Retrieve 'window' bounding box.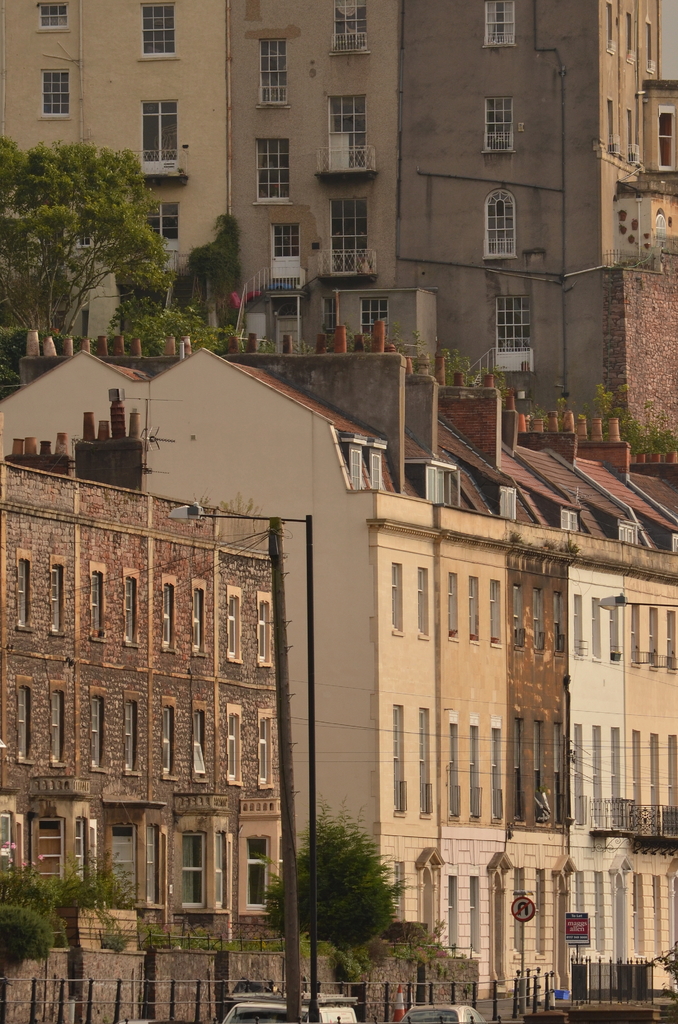
Bounding box: [left=495, top=295, right=529, bottom=374].
